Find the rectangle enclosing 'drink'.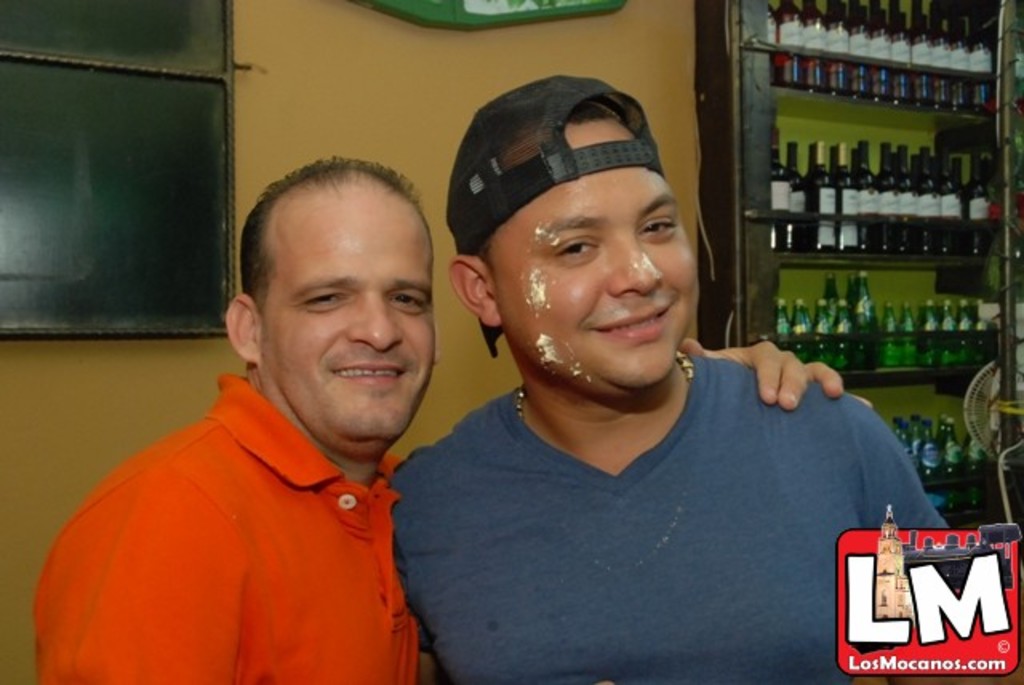
select_region(957, 16, 971, 107).
